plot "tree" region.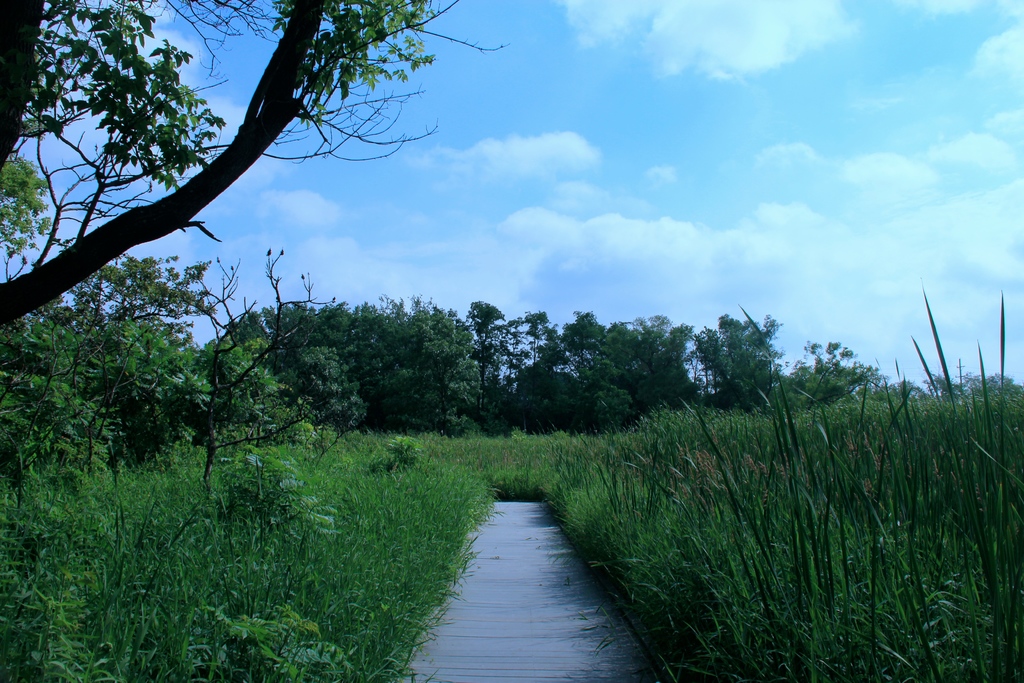
Plotted at 979,370,1013,398.
